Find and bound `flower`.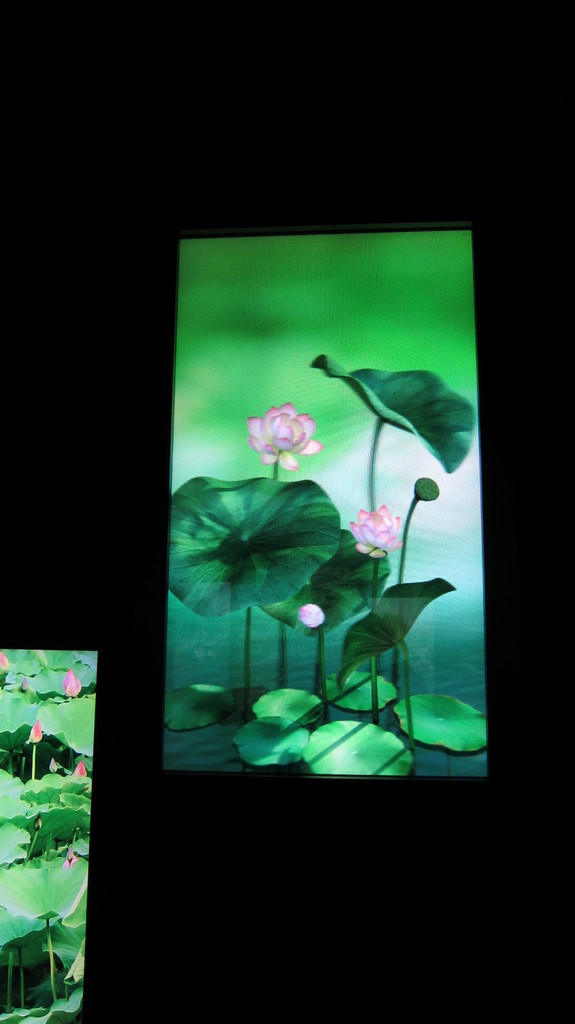
Bound: Rect(61, 850, 76, 866).
